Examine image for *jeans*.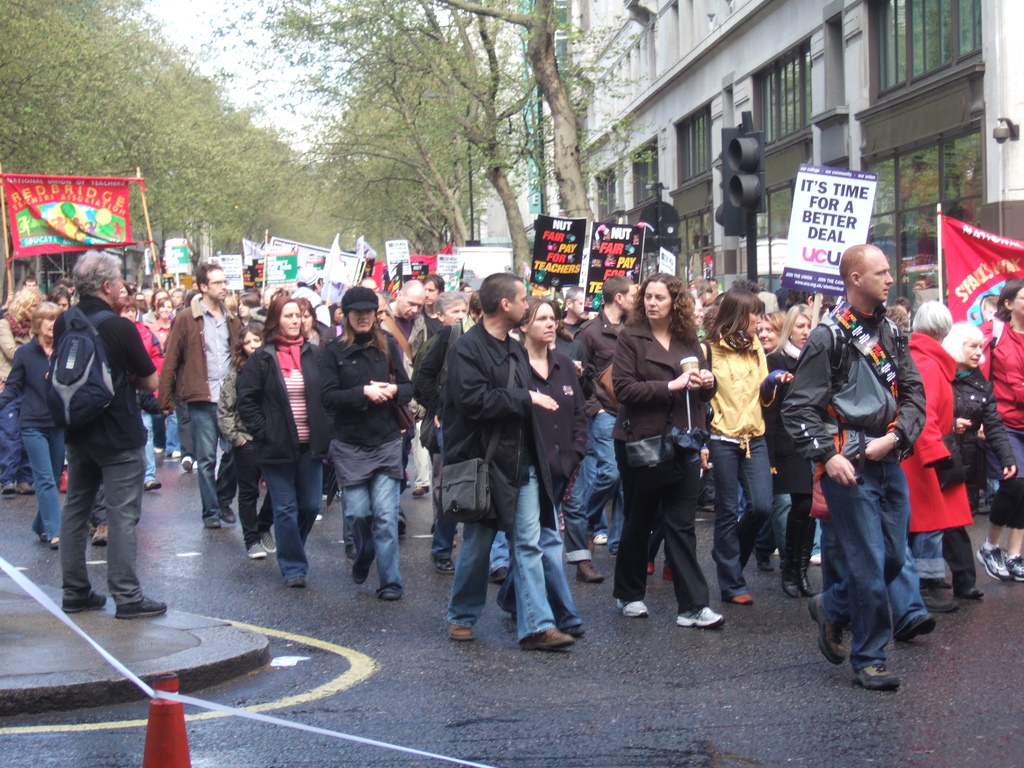
Examination result: <bbox>268, 446, 321, 579</bbox>.
